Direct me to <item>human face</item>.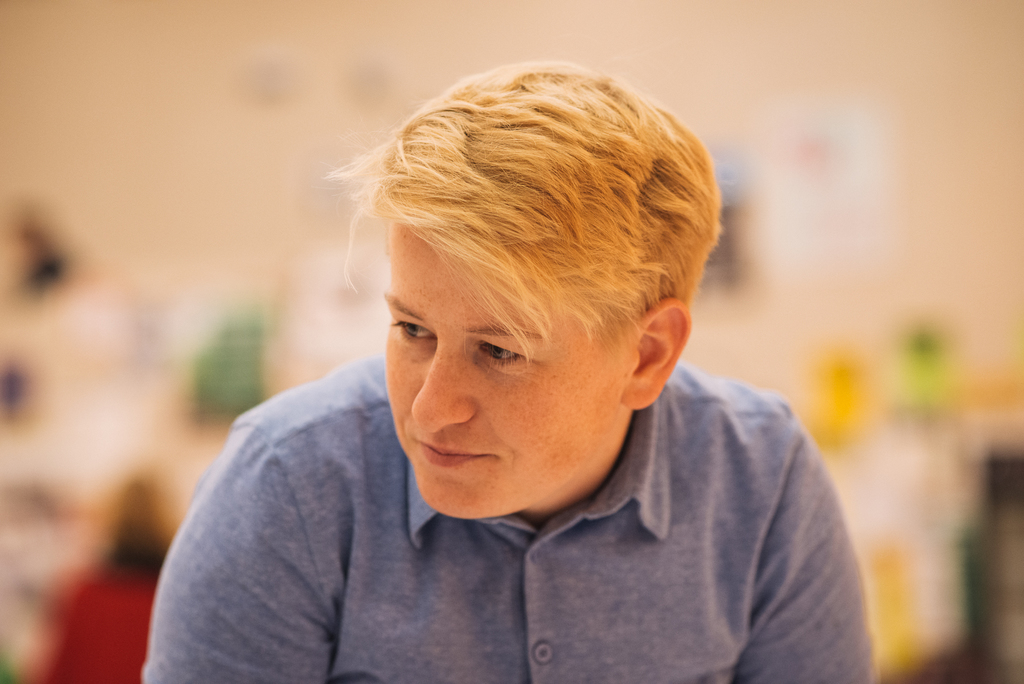
Direction: [left=384, top=224, right=623, bottom=518].
